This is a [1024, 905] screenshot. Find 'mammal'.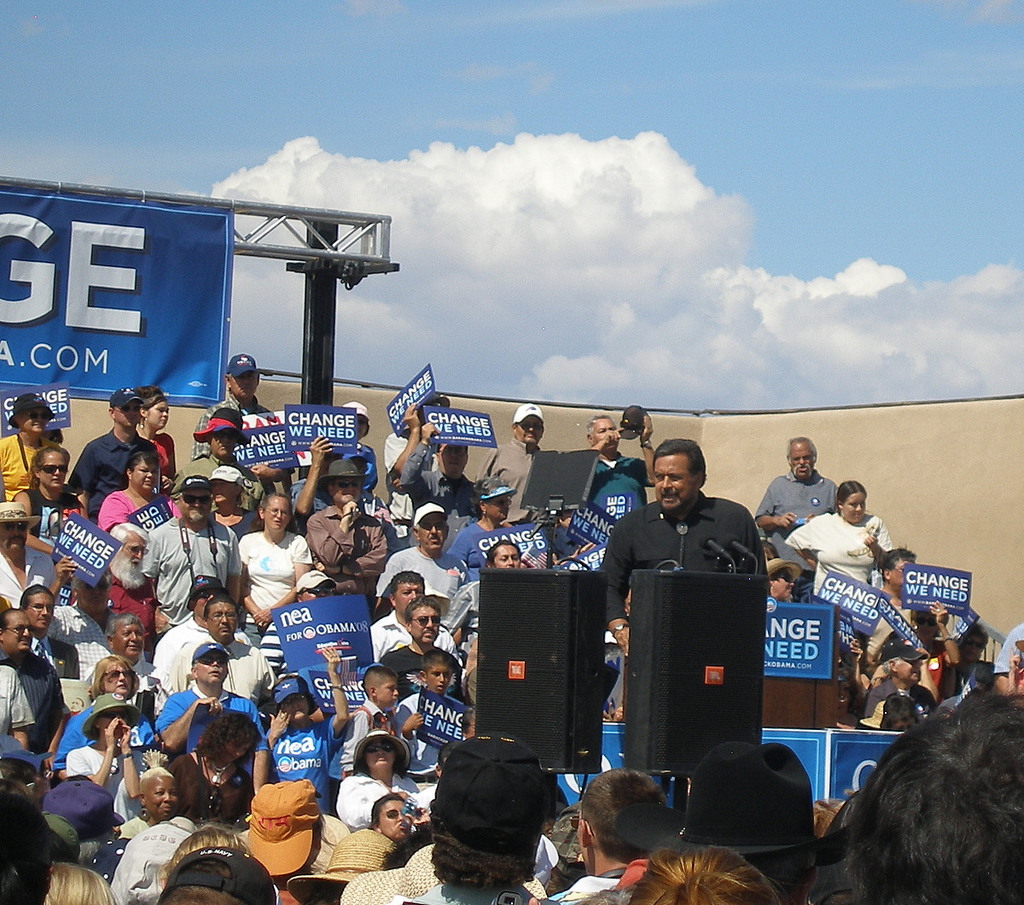
Bounding box: 0/388/54/497.
